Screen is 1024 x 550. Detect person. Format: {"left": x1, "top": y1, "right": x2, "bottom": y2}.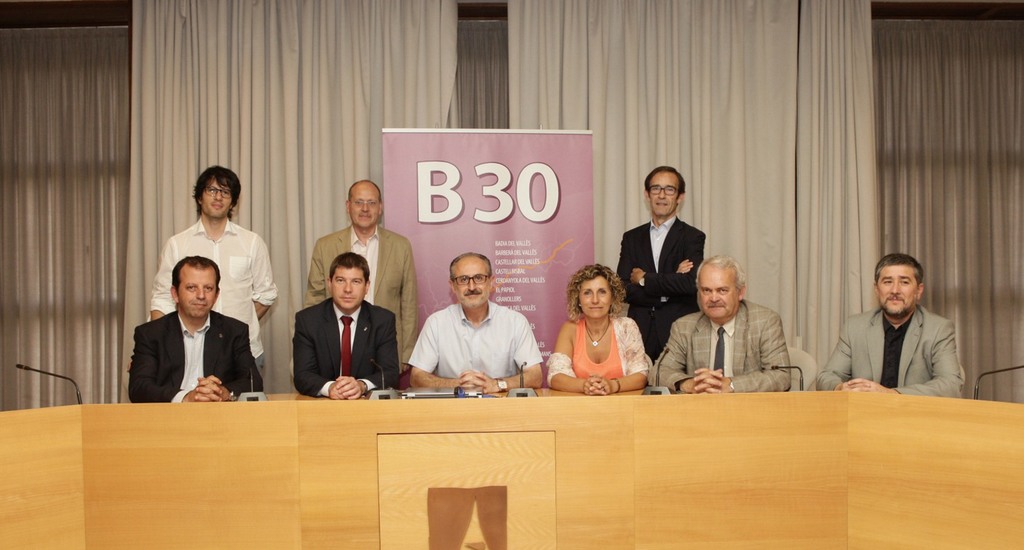
{"left": 406, "top": 249, "right": 542, "bottom": 393}.
